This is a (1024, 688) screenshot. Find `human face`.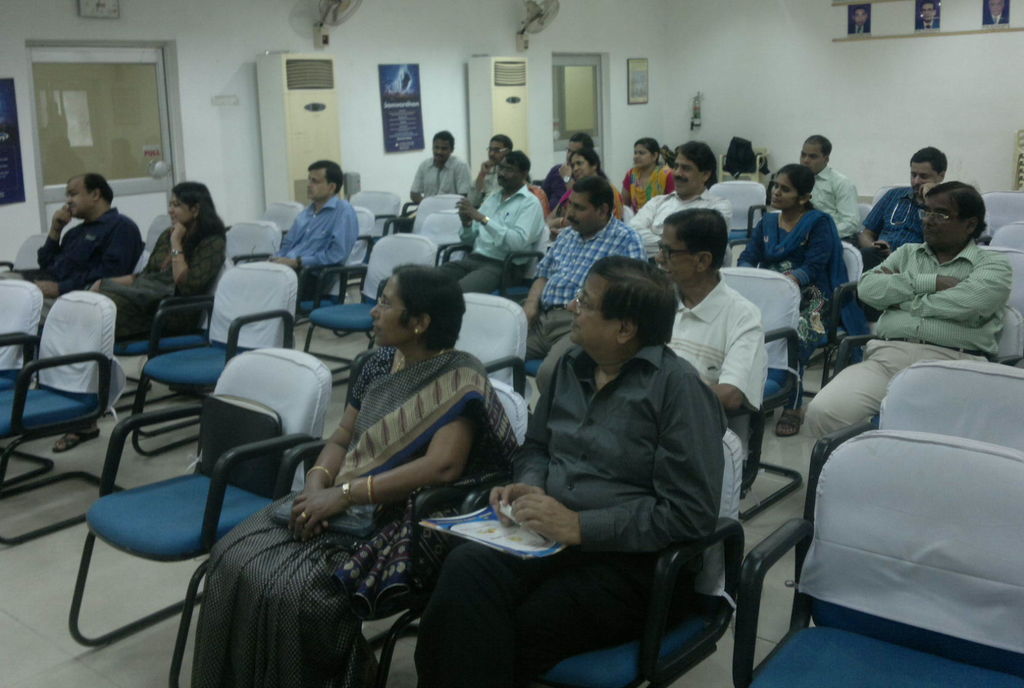
Bounding box: 568/138/581/165.
